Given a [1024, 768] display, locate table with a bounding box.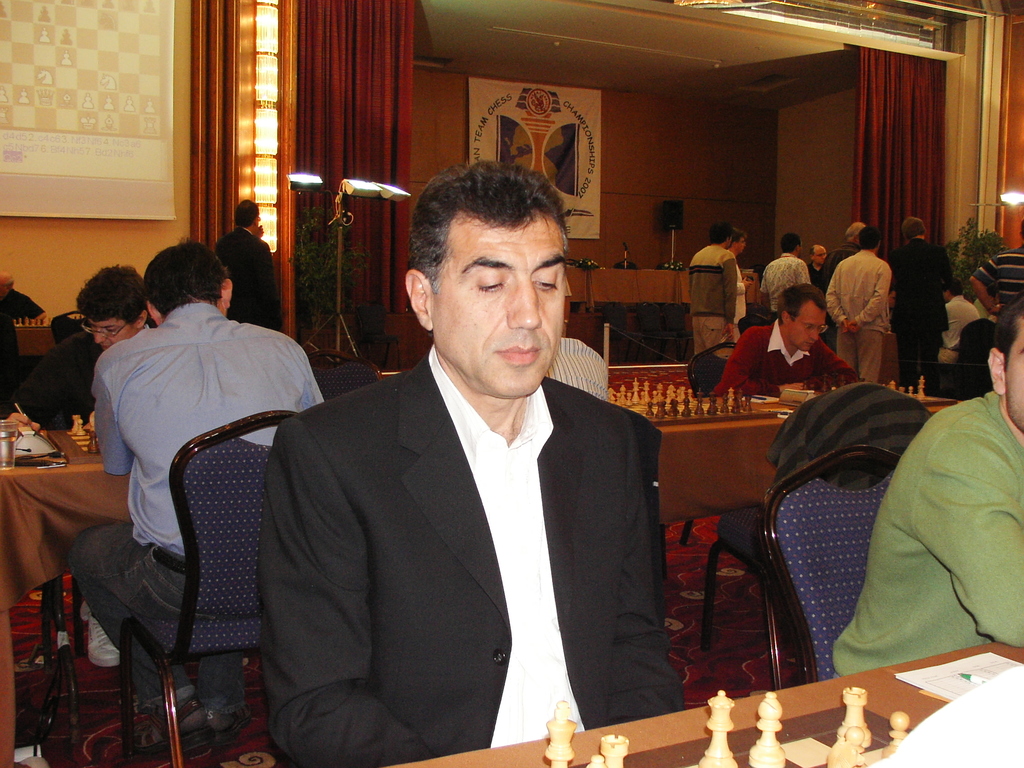
Located: [561,264,757,347].
